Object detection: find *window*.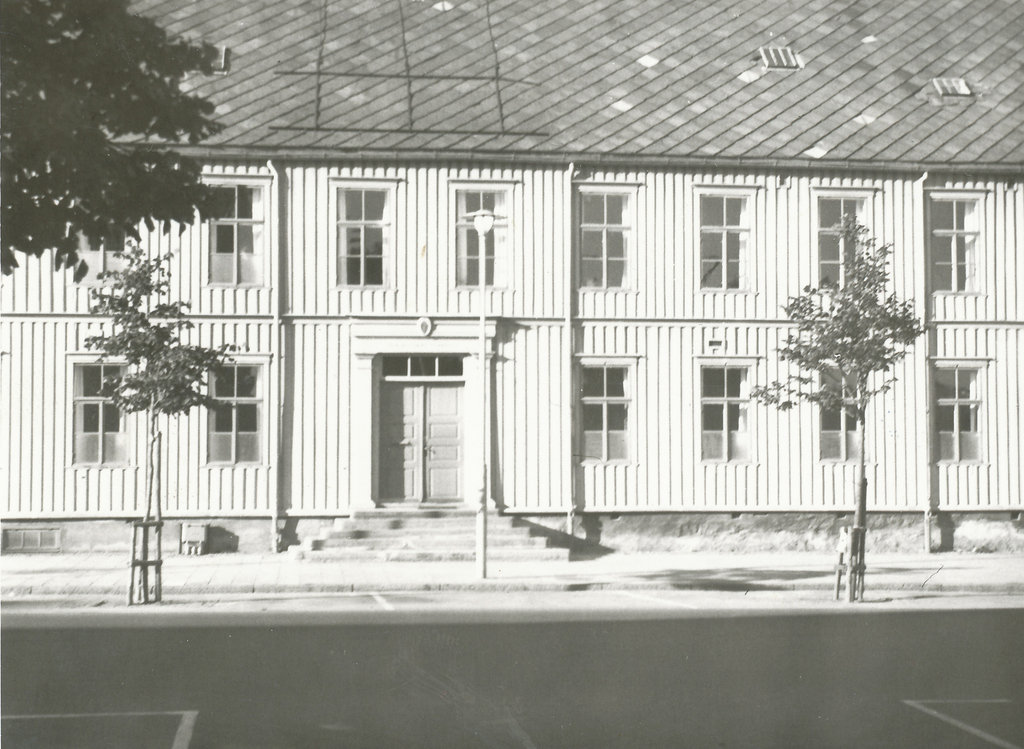
(329, 176, 404, 290).
